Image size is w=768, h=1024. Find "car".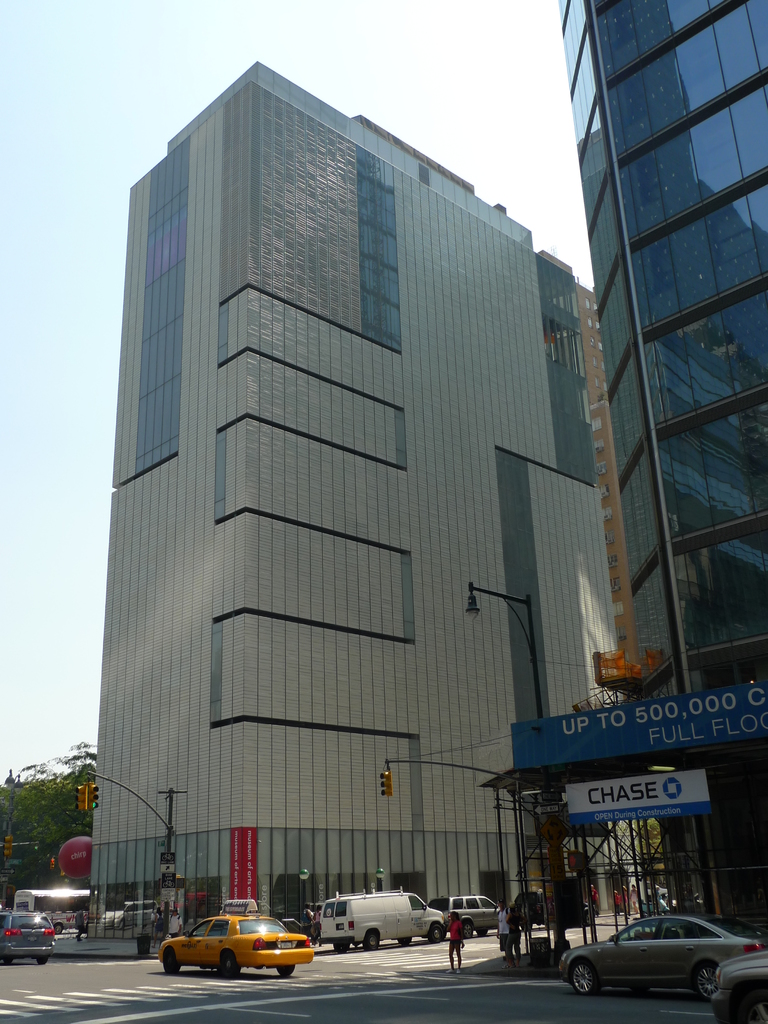
<box>431,892,508,937</box>.
